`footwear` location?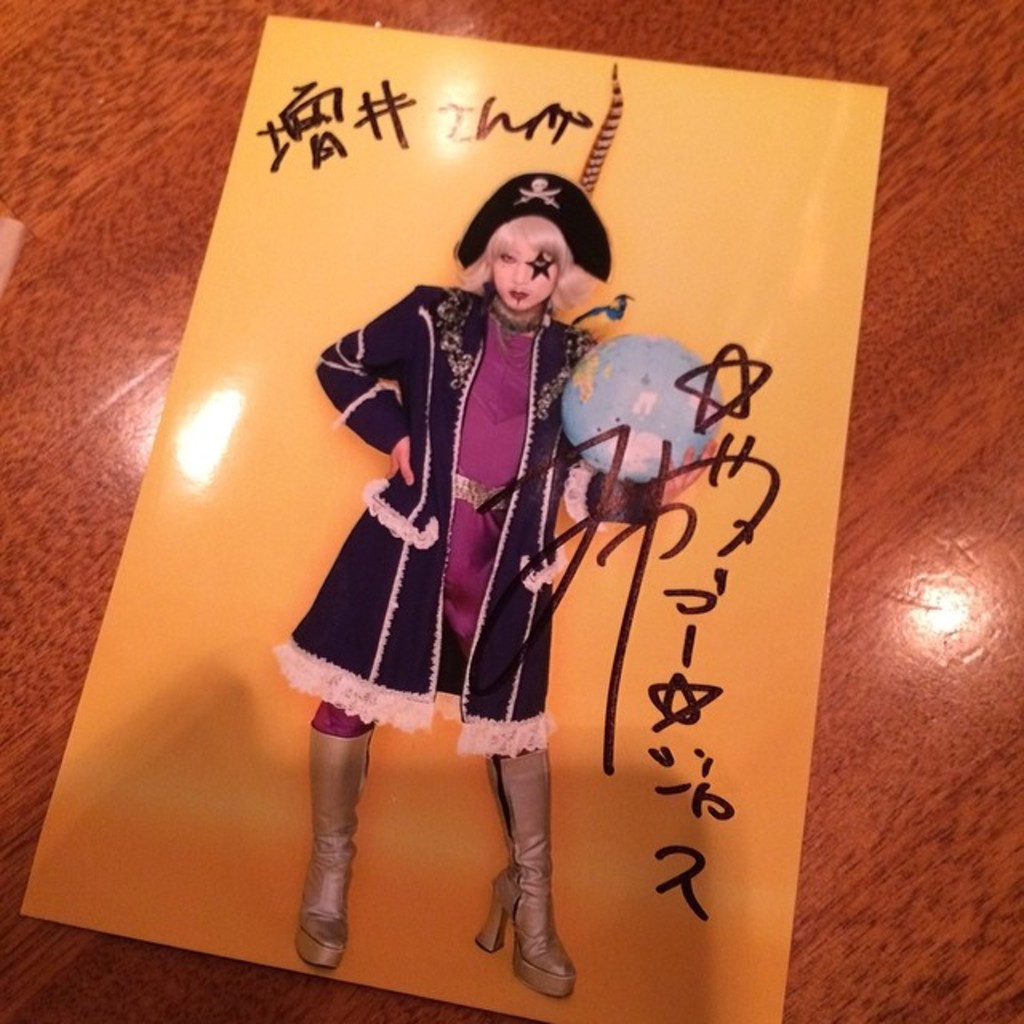
left=467, top=776, right=584, bottom=1011
